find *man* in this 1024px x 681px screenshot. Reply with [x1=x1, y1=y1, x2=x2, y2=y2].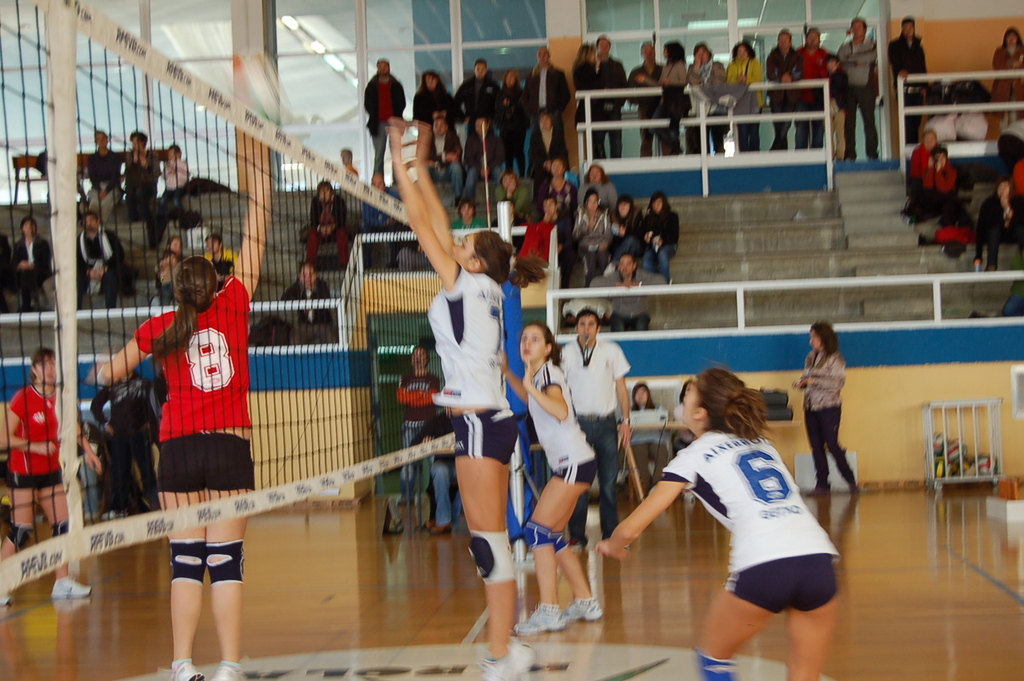
[x1=835, y1=18, x2=882, y2=156].
